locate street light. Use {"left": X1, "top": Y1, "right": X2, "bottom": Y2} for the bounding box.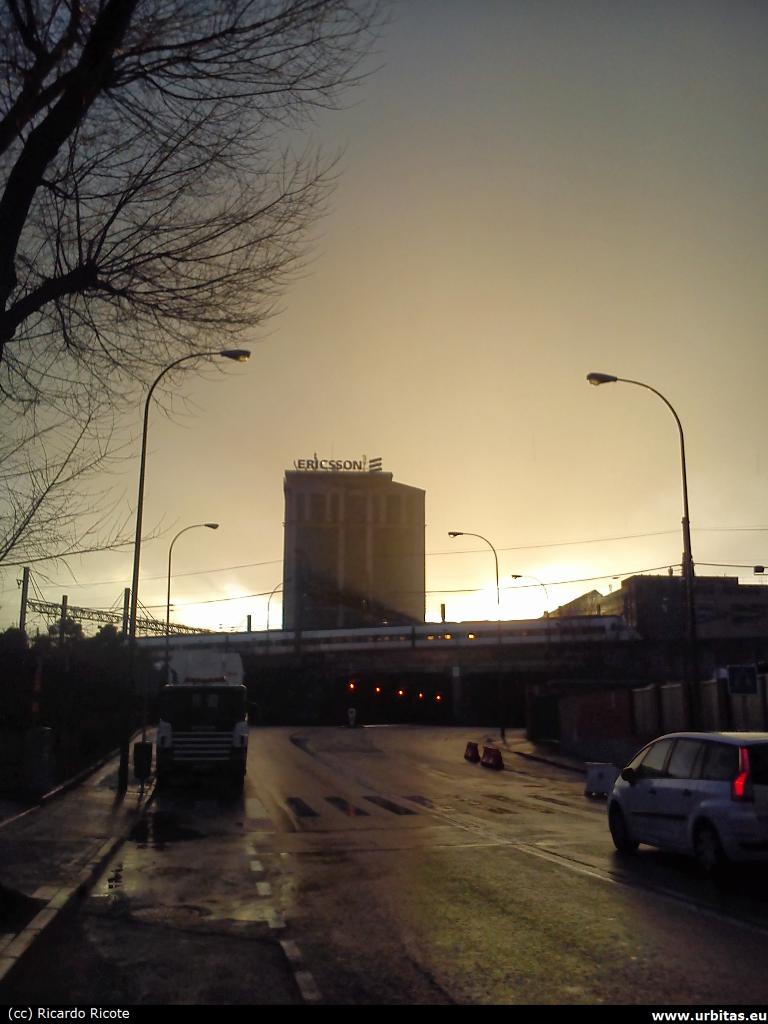
{"left": 508, "top": 575, "right": 556, "bottom": 616}.
